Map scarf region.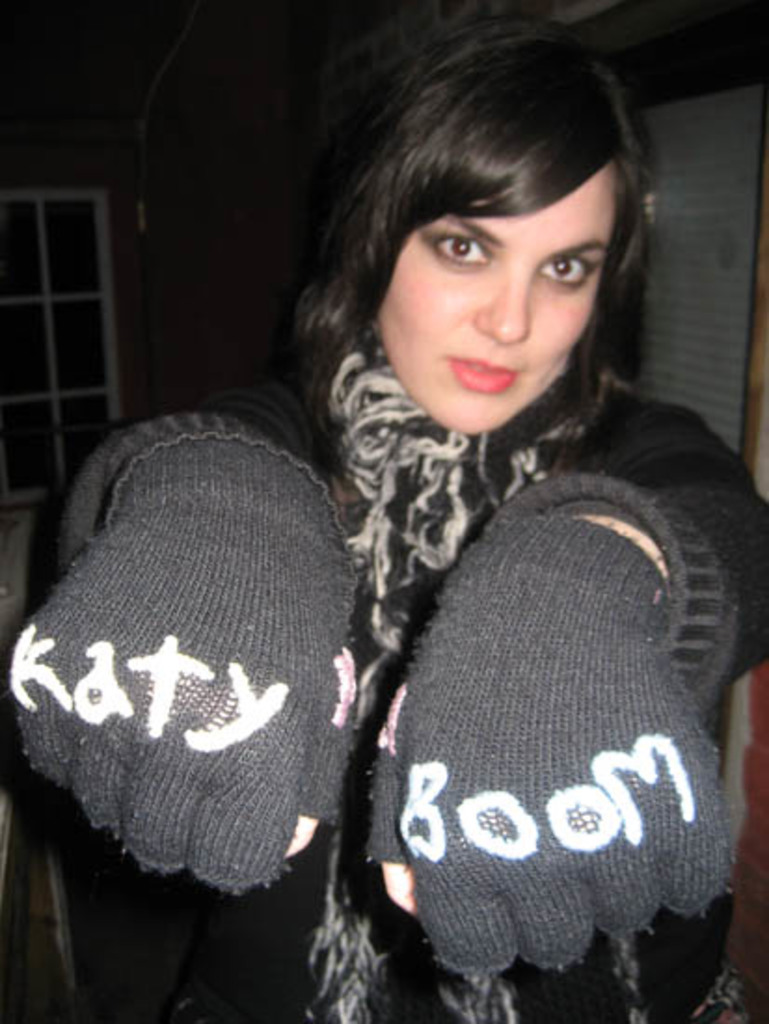
Mapped to [left=294, top=348, right=611, bottom=680].
